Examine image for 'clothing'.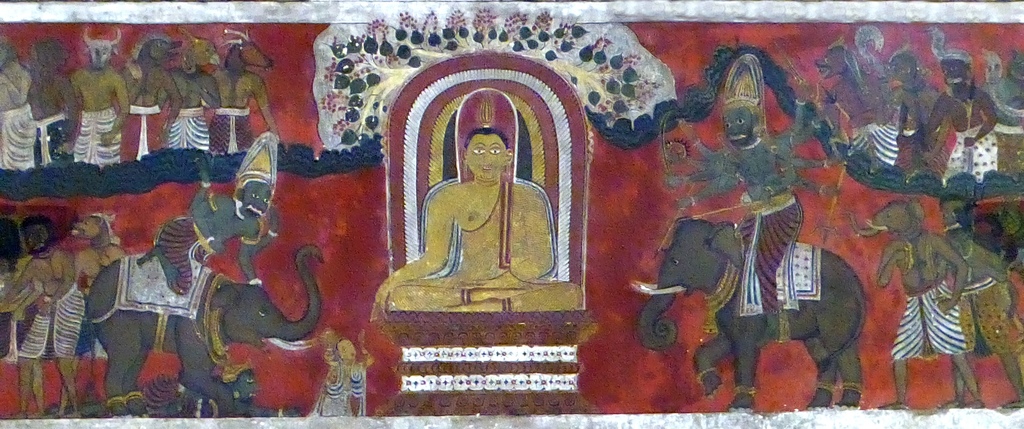
Examination result: l=151, t=111, r=217, b=149.
